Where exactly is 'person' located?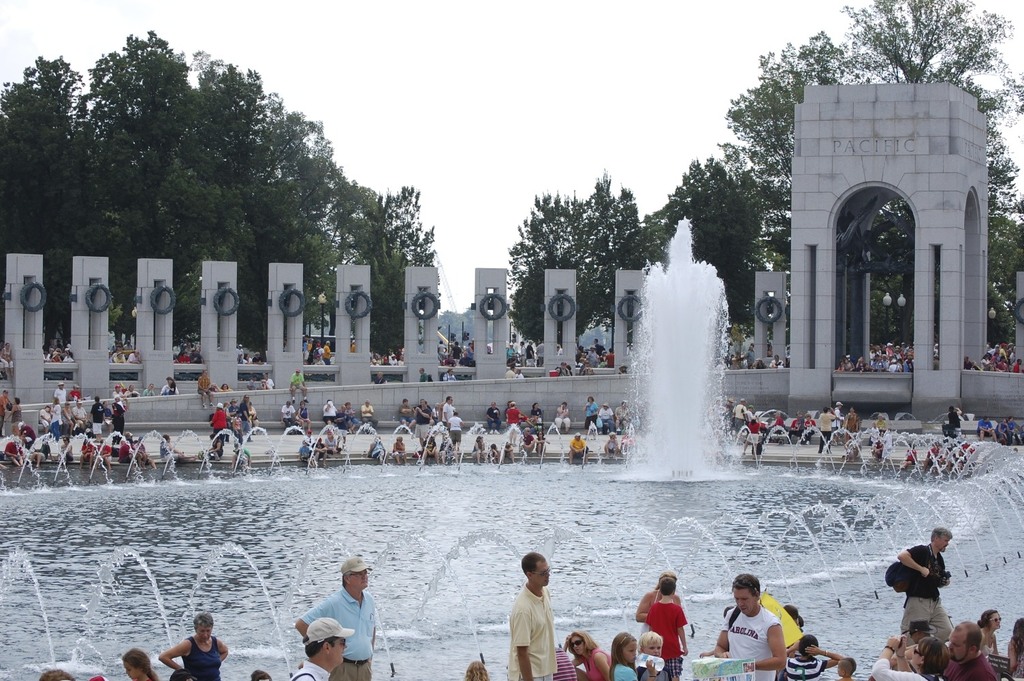
Its bounding box is [left=867, top=635, right=949, bottom=680].
